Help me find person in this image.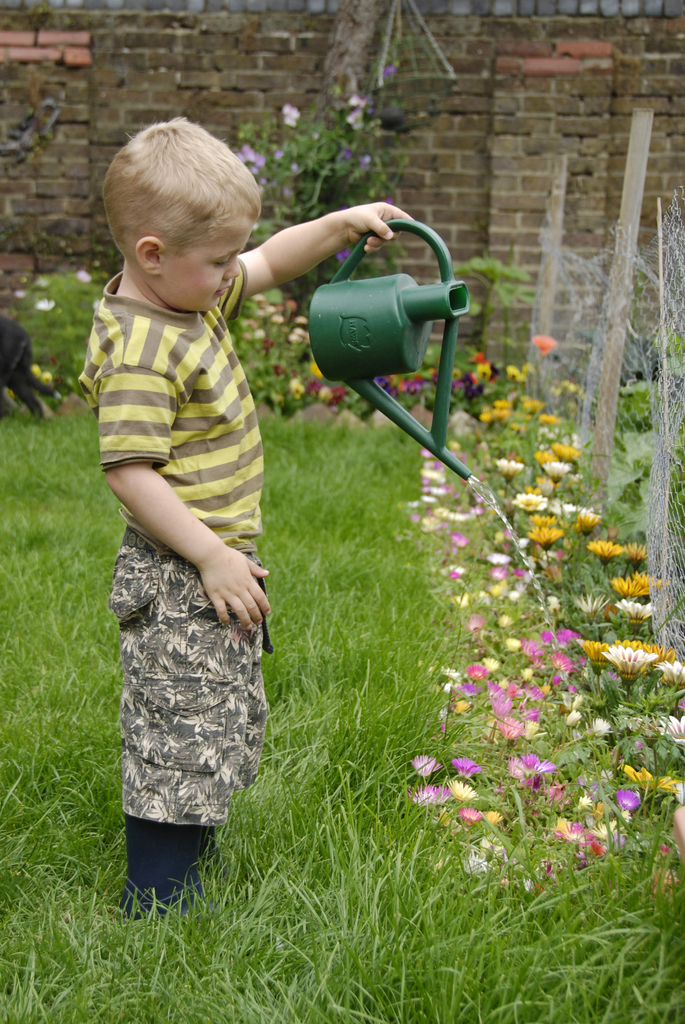
Found it: box(104, 109, 405, 931).
